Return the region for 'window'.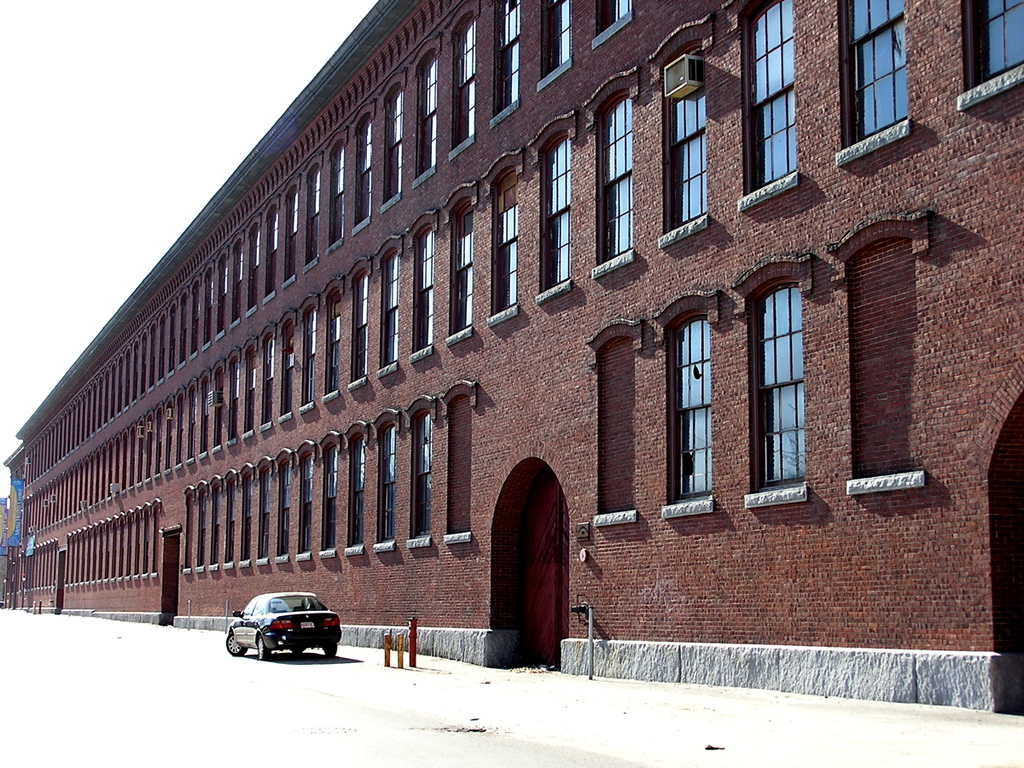
BBox(748, 242, 825, 522).
